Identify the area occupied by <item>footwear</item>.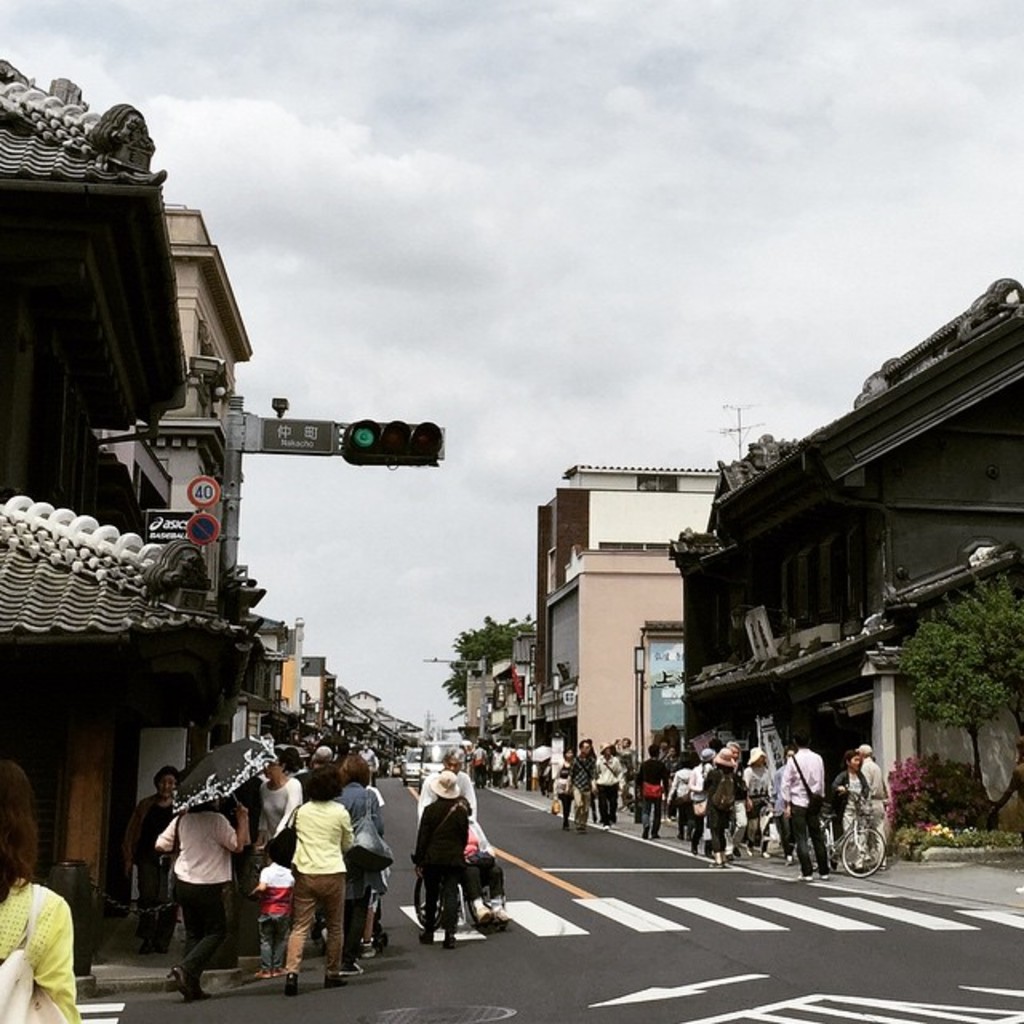
Area: 442, 936, 459, 950.
